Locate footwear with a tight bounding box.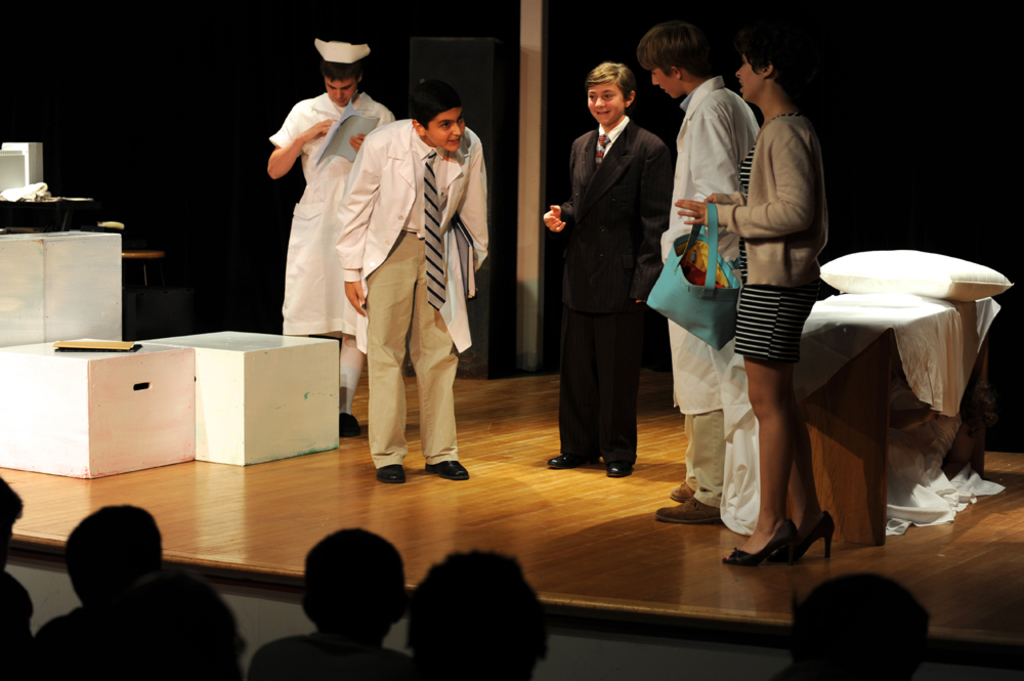
{"x1": 373, "y1": 461, "x2": 409, "y2": 487}.
